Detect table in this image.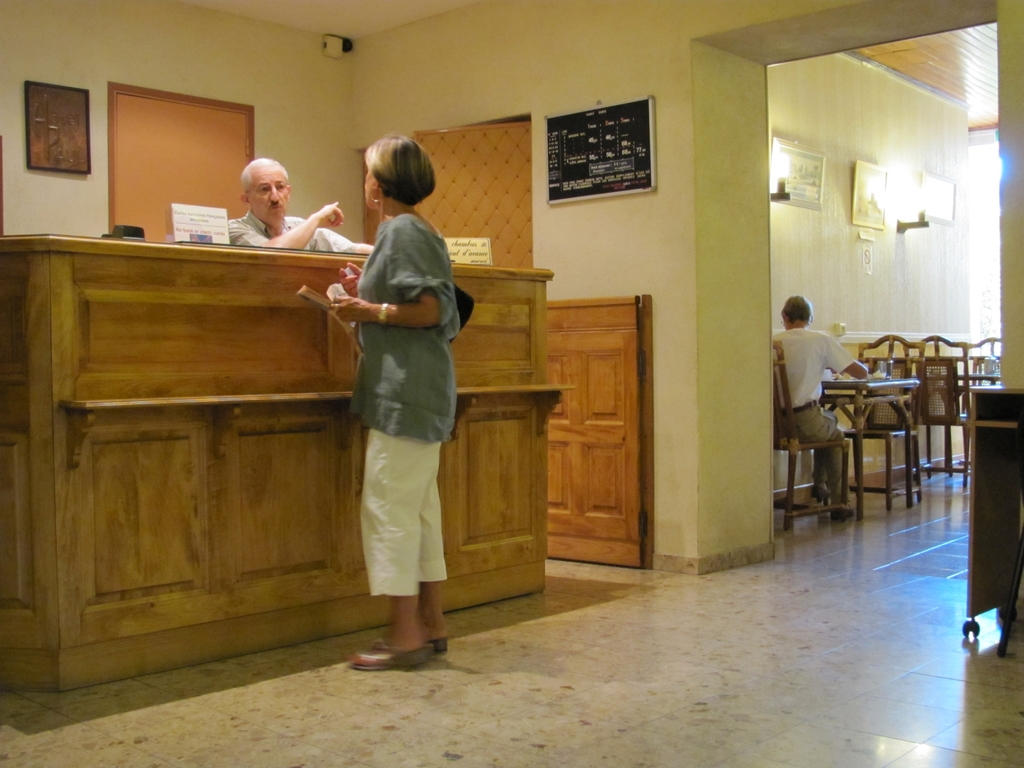
Detection: bbox(874, 353, 1005, 488).
